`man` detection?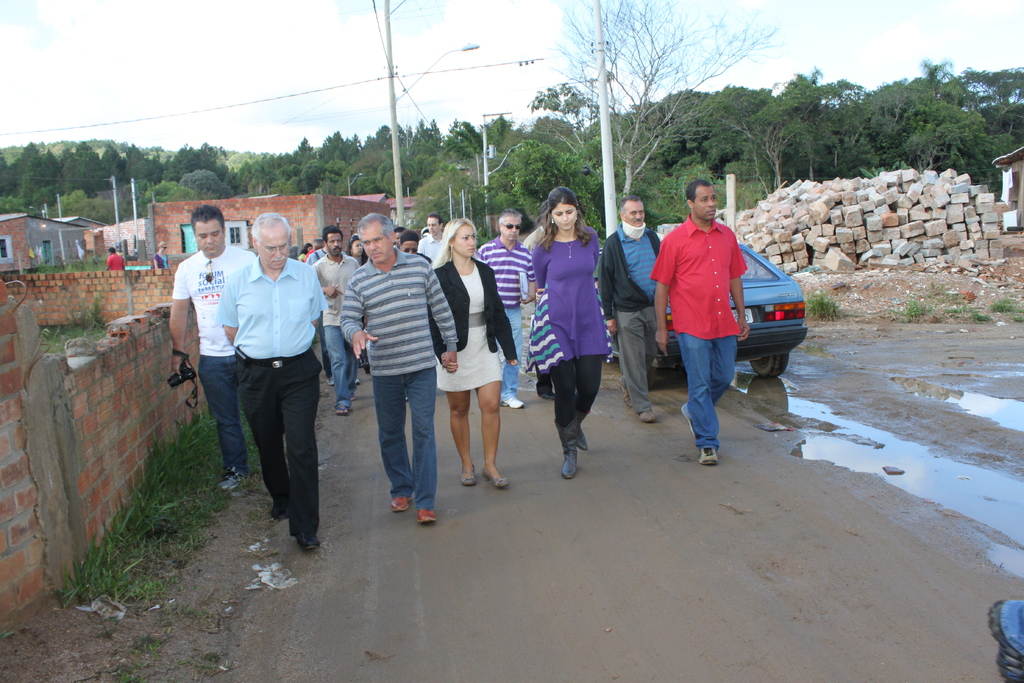
[419, 215, 447, 259]
